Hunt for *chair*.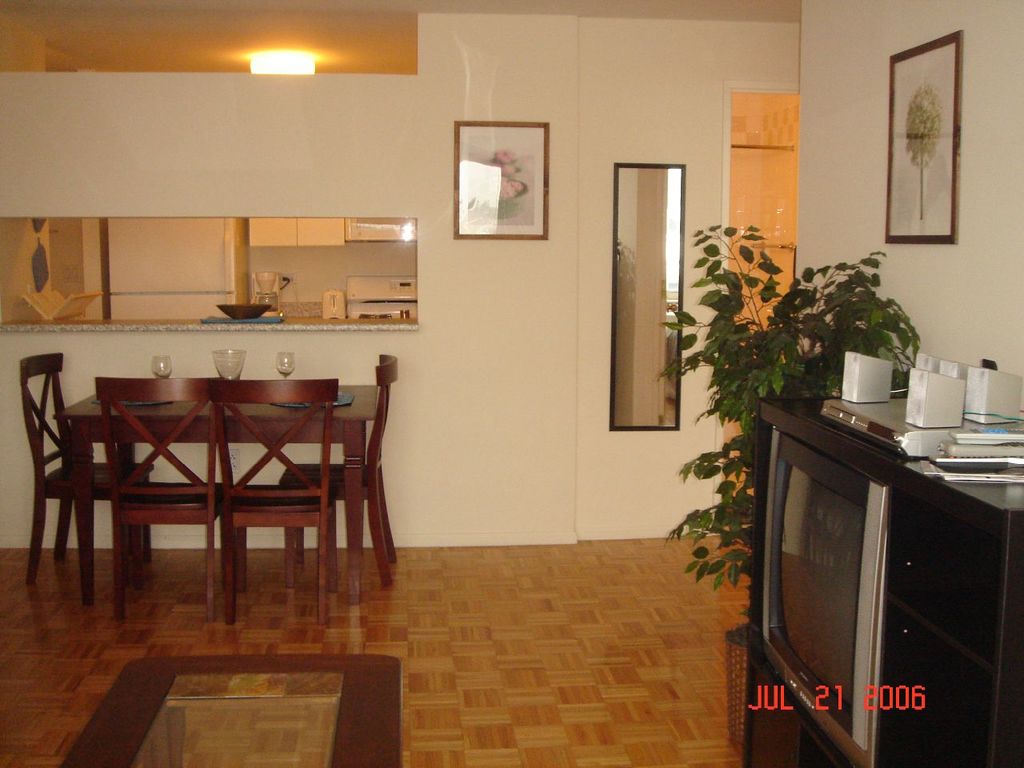
Hunted down at 211,374,341,619.
